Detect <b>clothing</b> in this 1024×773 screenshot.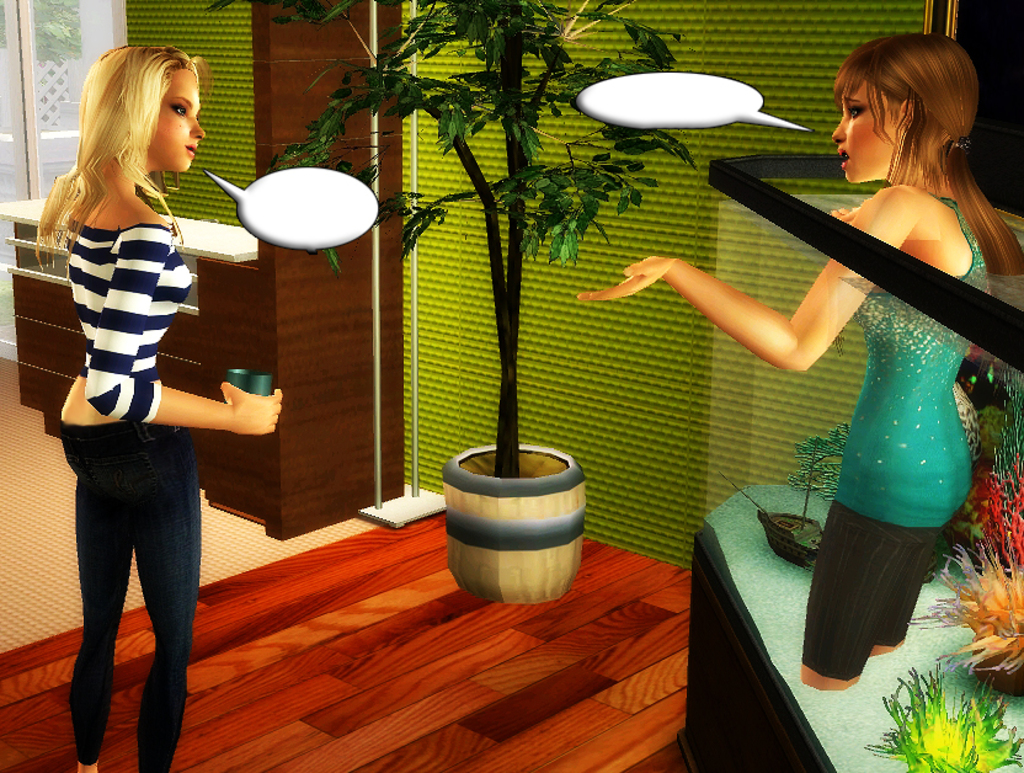
Detection: <bbox>54, 220, 202, 771</bbox>.
